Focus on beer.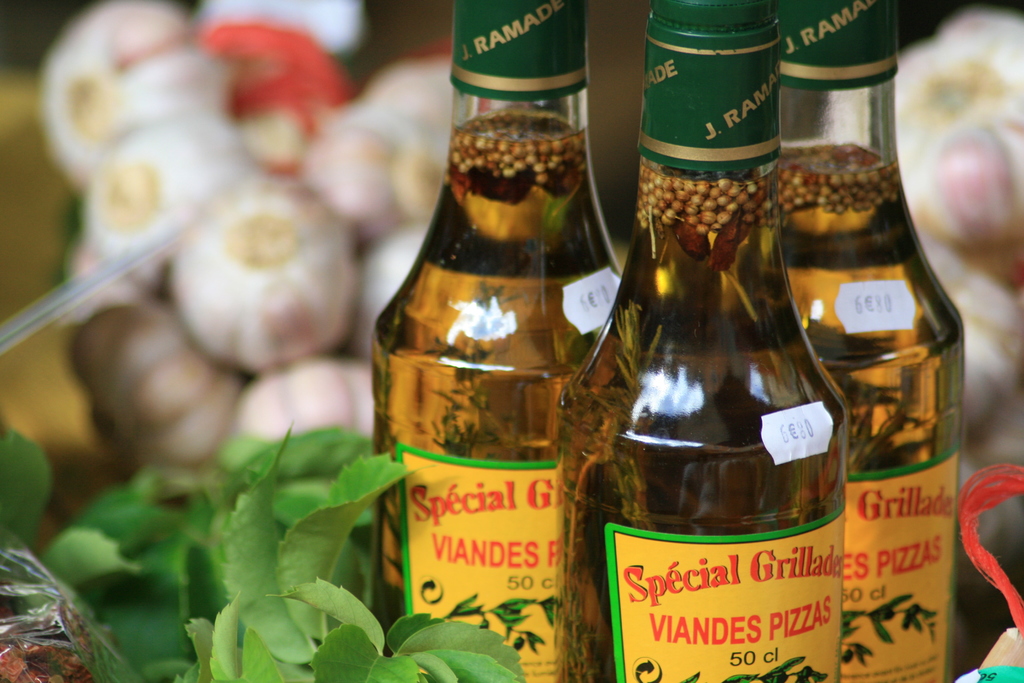
Focused at (left=768, top=0, right=965, bottom=682).
